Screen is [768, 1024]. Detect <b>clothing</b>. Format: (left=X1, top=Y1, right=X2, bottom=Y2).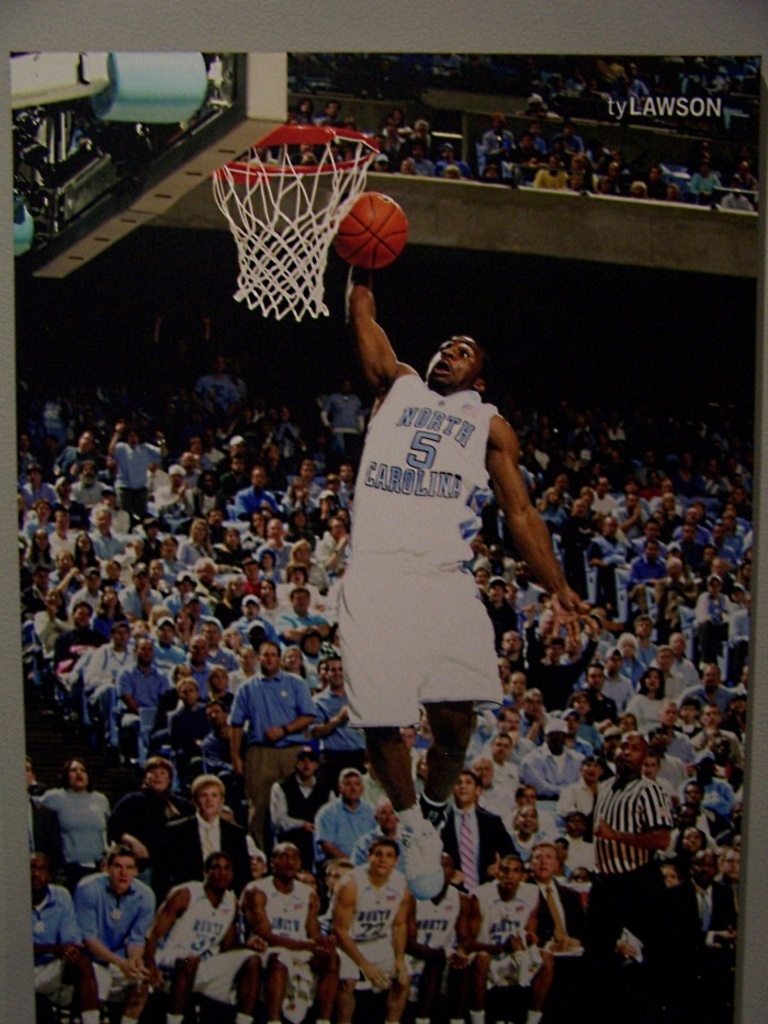
(left=340, top=367, right=509, bottom=751).
